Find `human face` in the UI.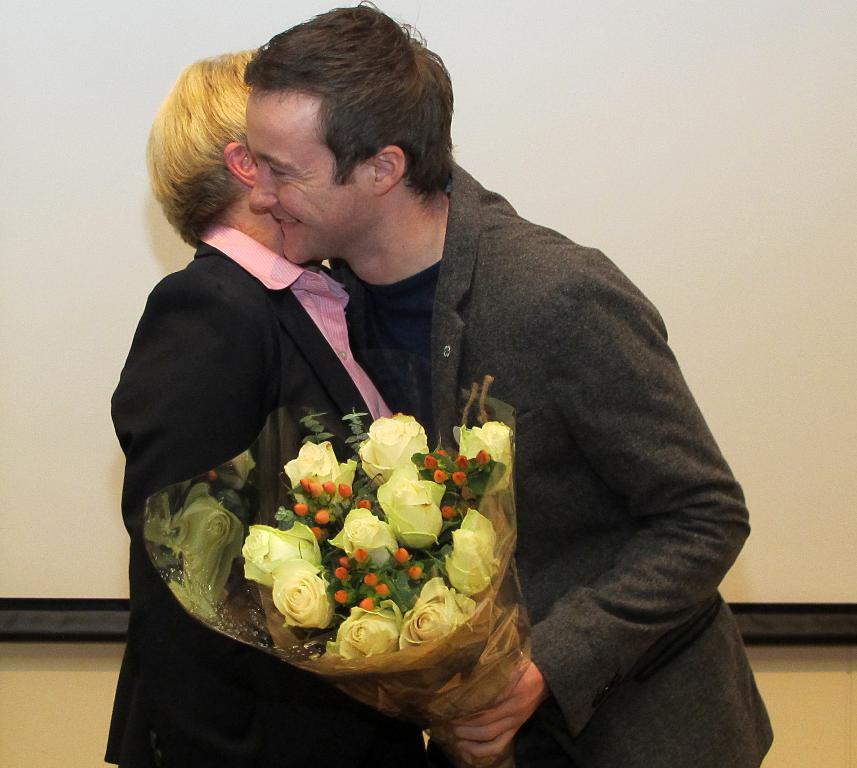
UI element at {"left": 247, "top": 85, "right": 373, "bottom": 263}.
